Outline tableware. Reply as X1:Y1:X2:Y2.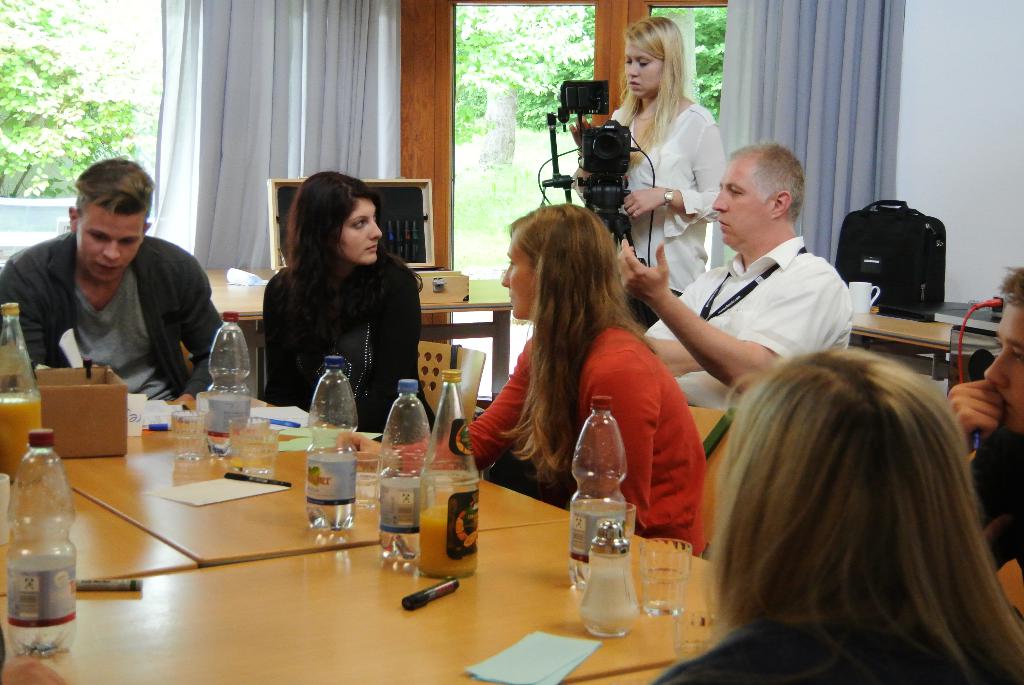
230:414:271:472.
